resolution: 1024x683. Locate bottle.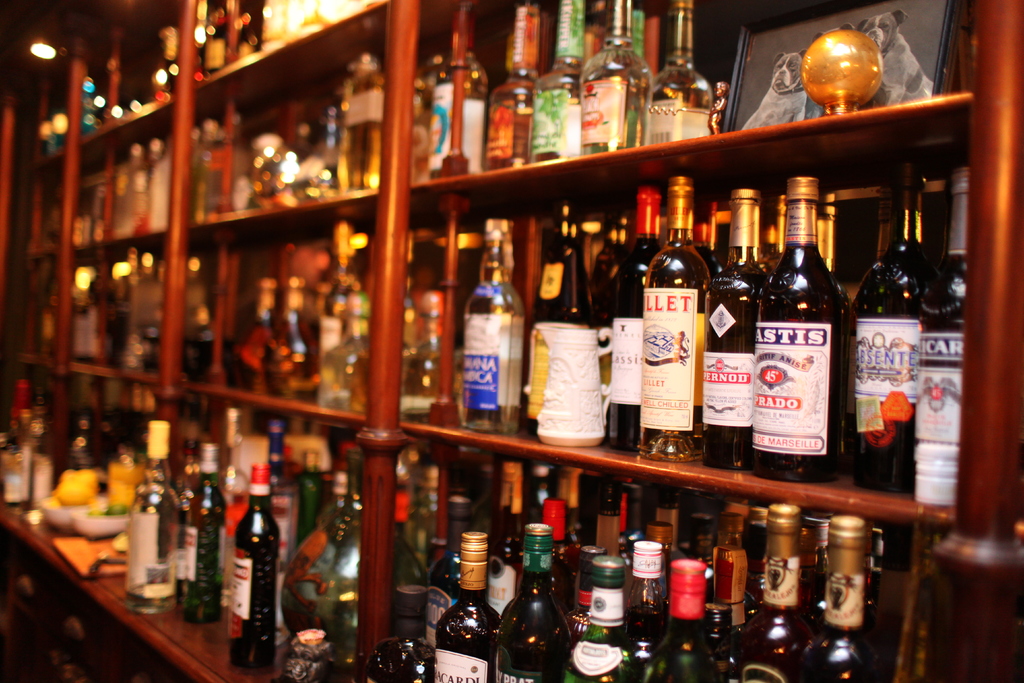
bbox=[564, 548, 616, 601].
